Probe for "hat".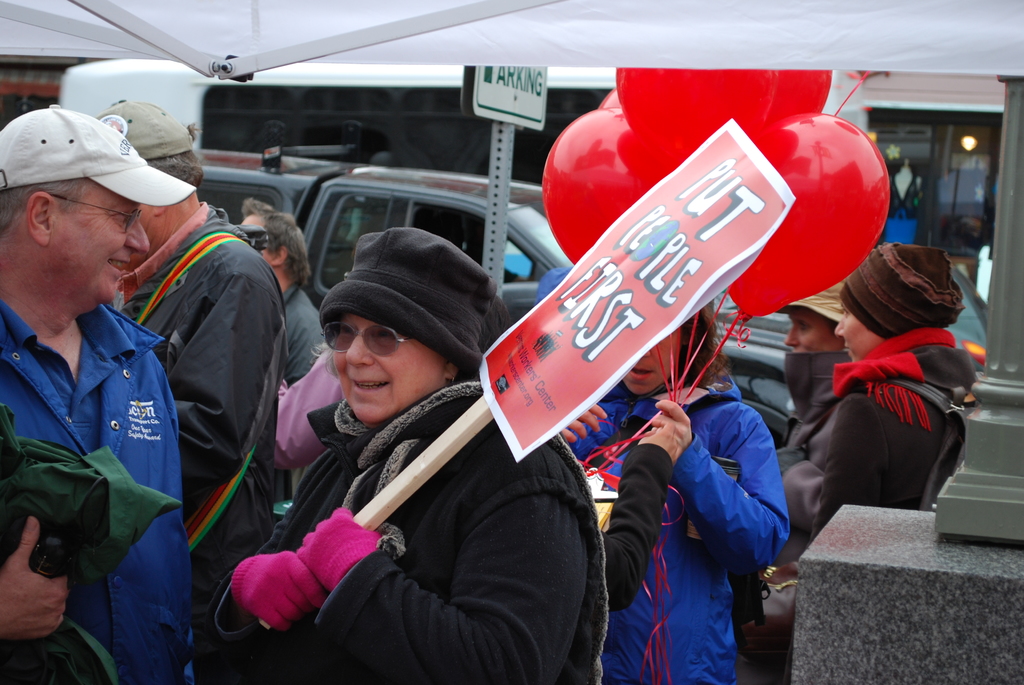
Probe result: rect(312, 231, 506, 370).
